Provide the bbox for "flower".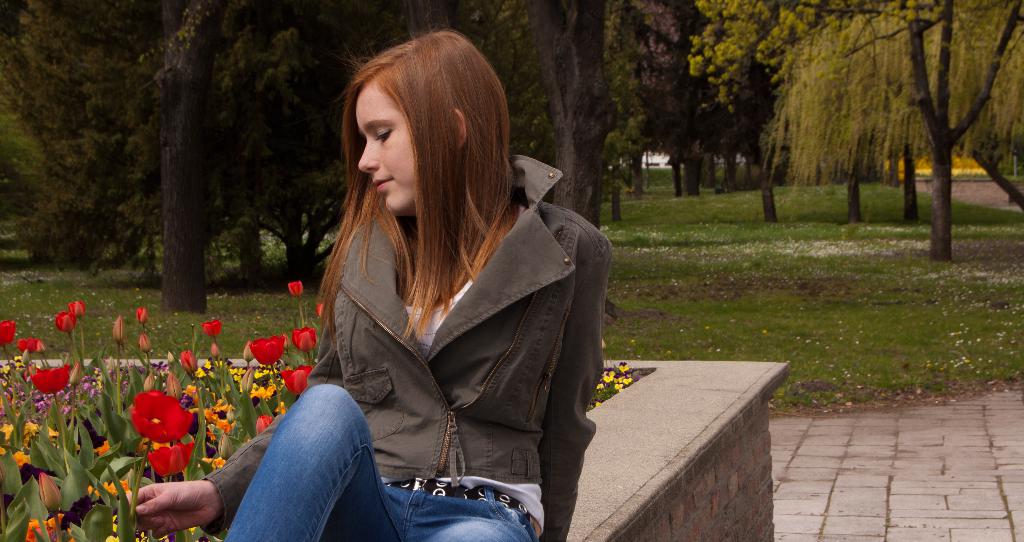
crop(66, 299, 84, 316).
